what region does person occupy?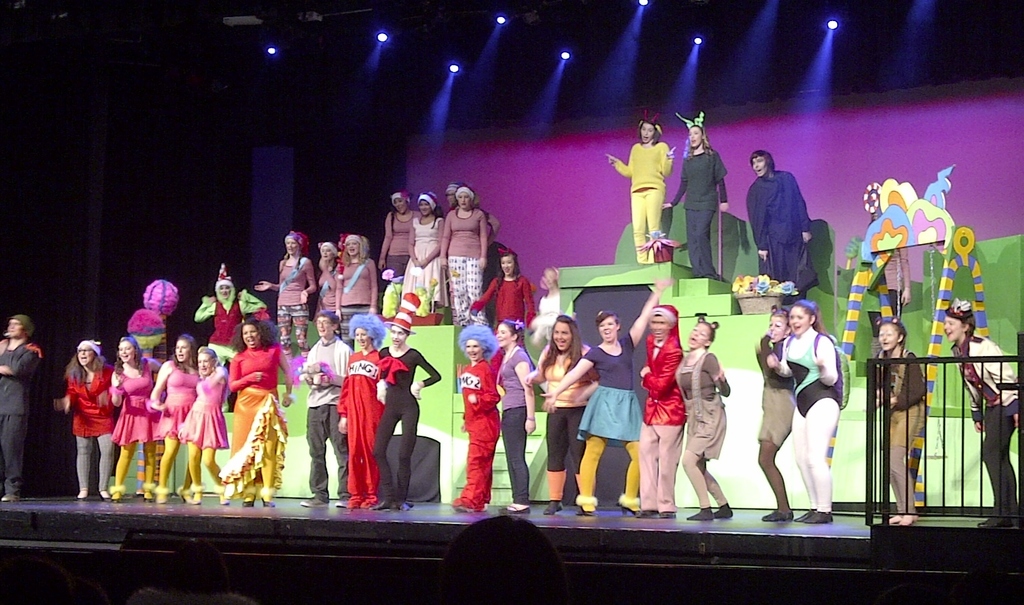
left=752, top=302, right=792, bottom=521.
